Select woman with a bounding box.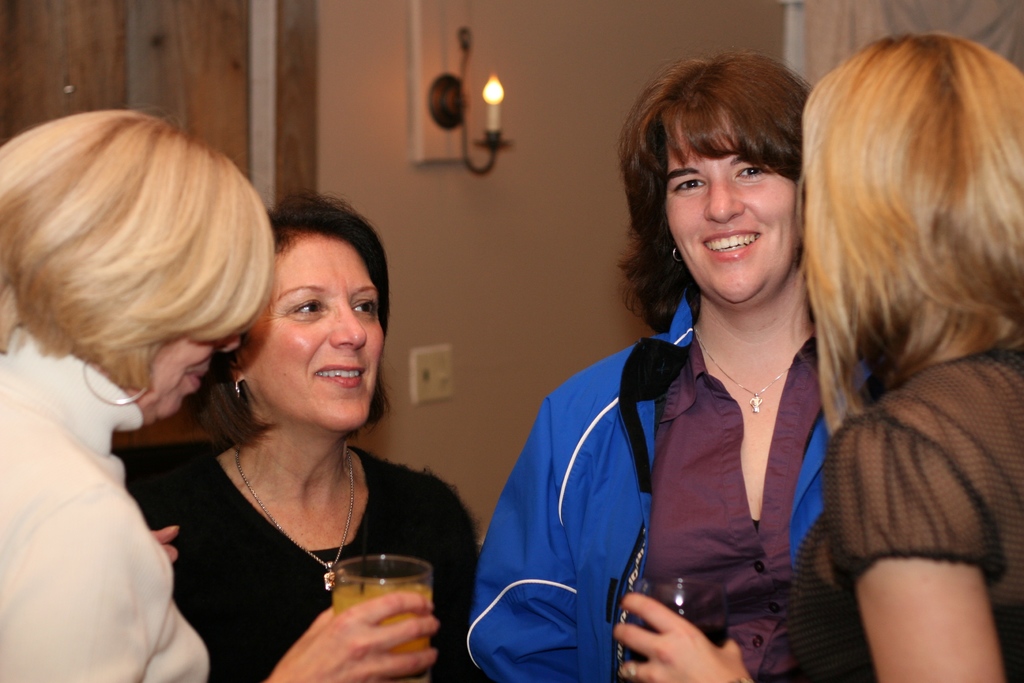
<bbox>0, 96, 444, 682</bbox>.
